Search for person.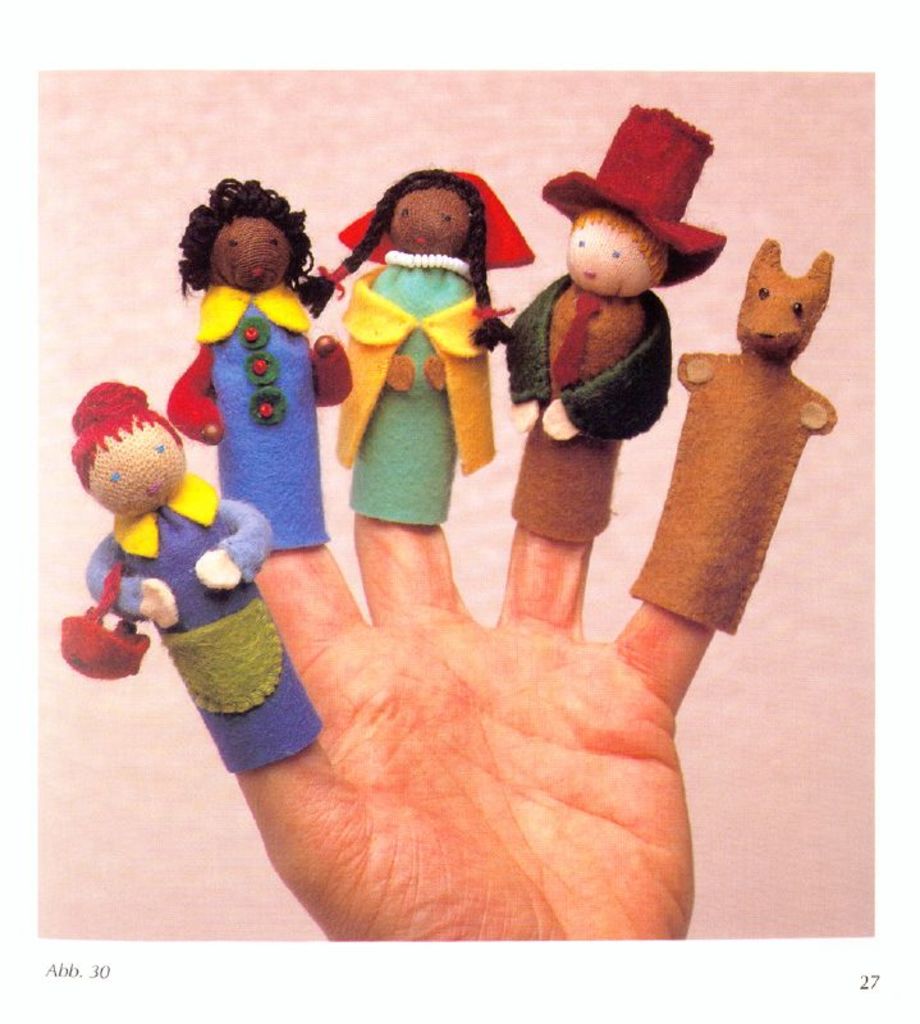
Found at (156,173,358,553).
